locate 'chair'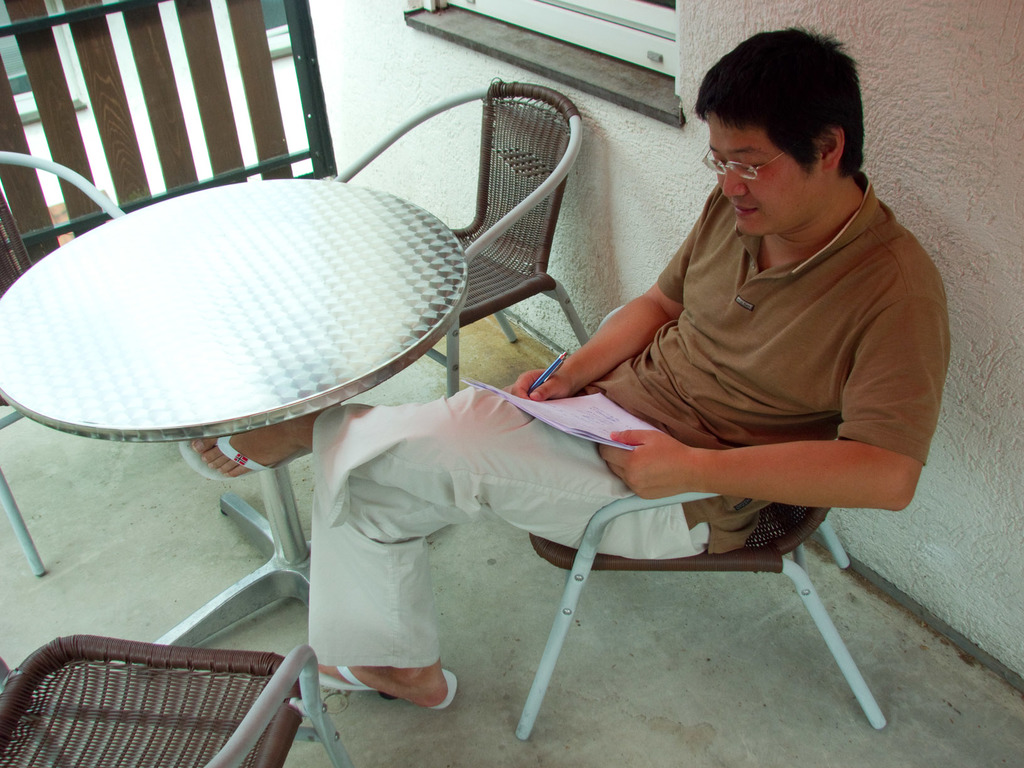
329/93/591/316
